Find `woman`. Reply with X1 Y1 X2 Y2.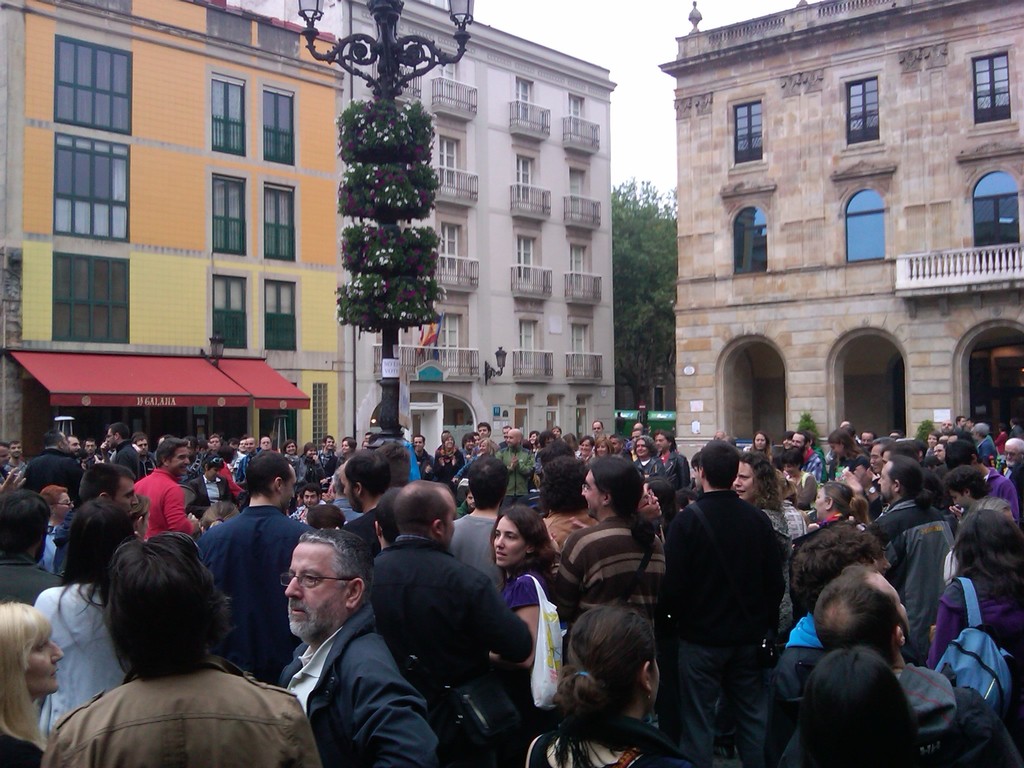
282 440 300 460.
